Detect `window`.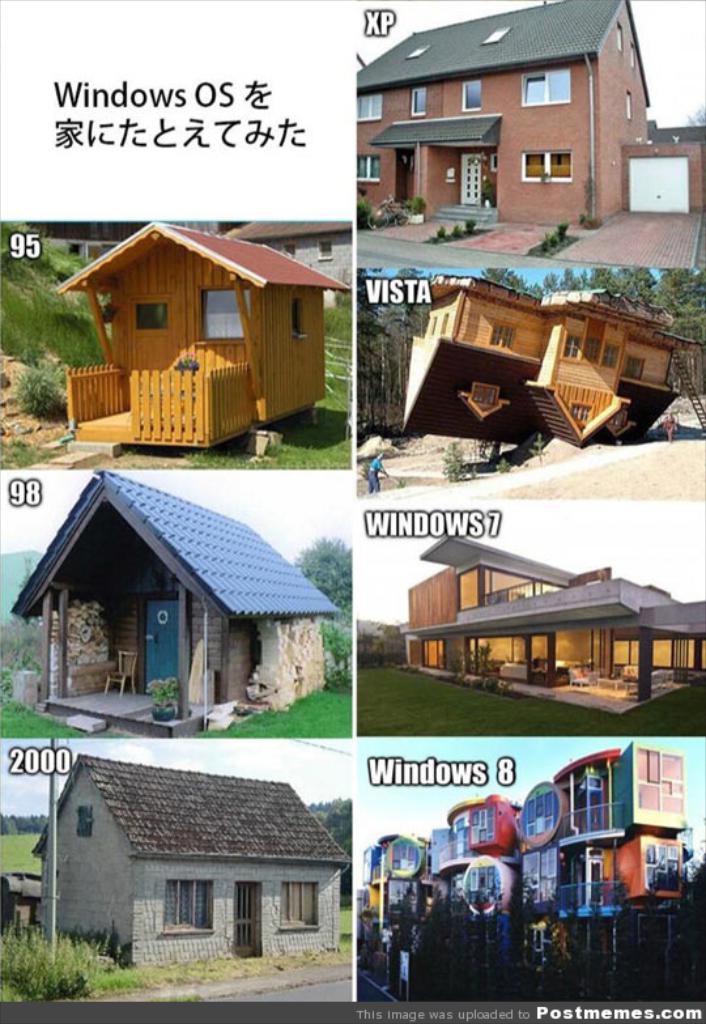
Detected at bbox=[405, 85, 420, 115].
